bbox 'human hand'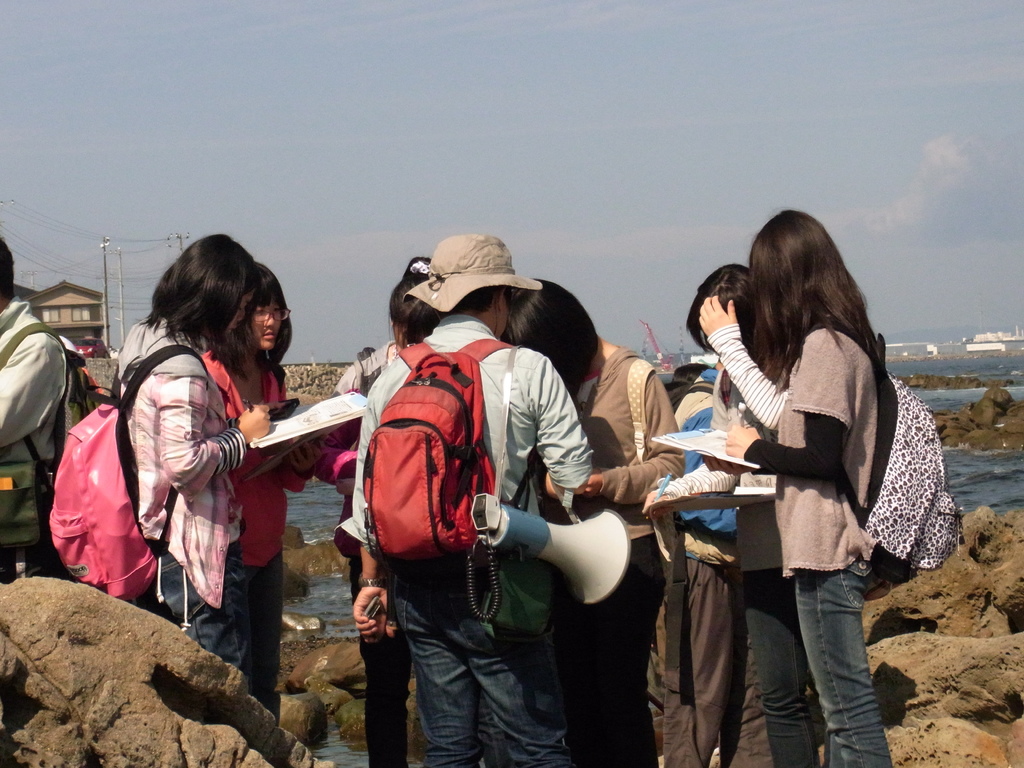
698, 294, 738, 345
